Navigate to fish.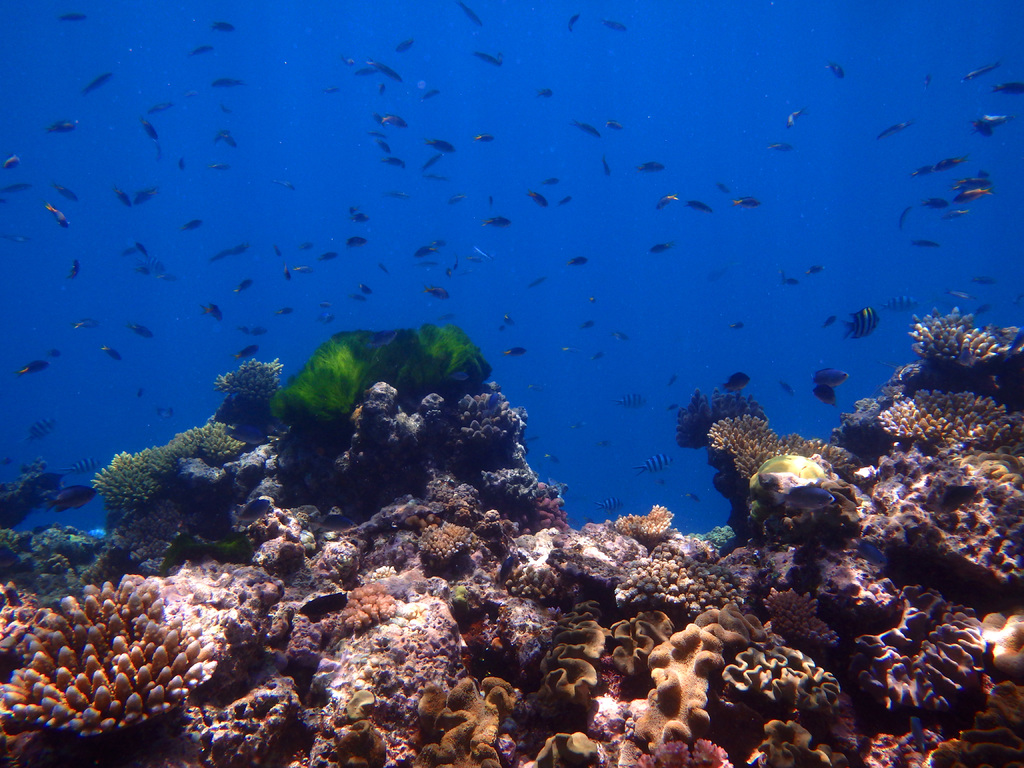
Navigation target: [left=561, top=193, right=572, bottom=205].
